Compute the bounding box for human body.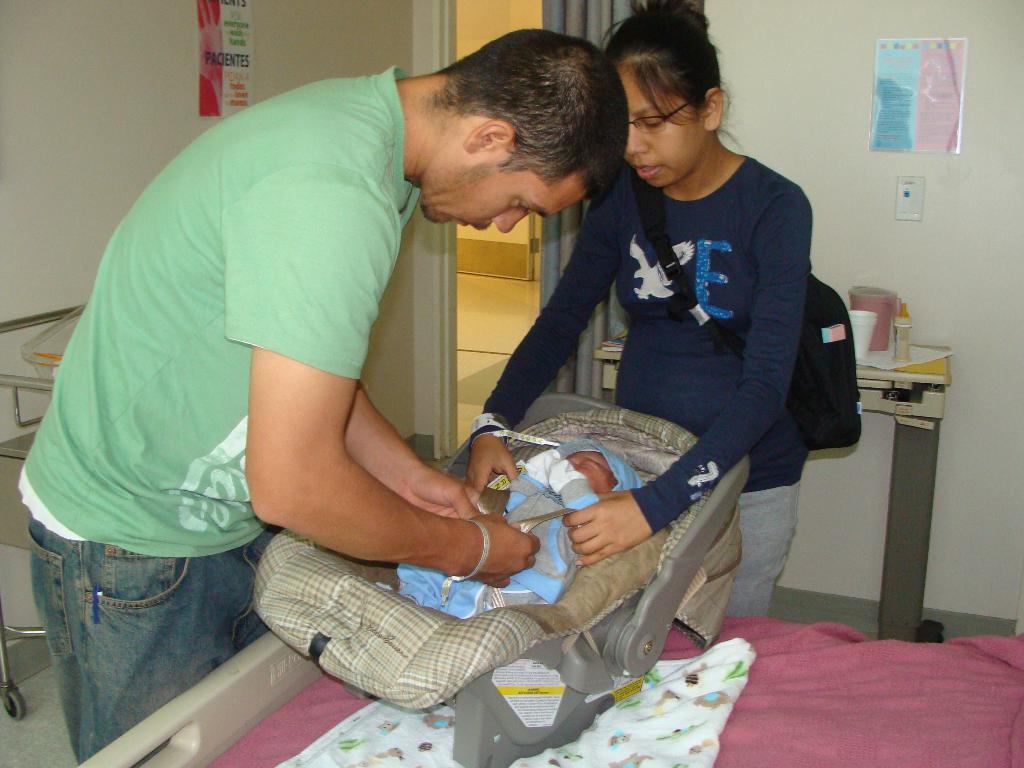
<region>13, 19, 633, 765</region>.
